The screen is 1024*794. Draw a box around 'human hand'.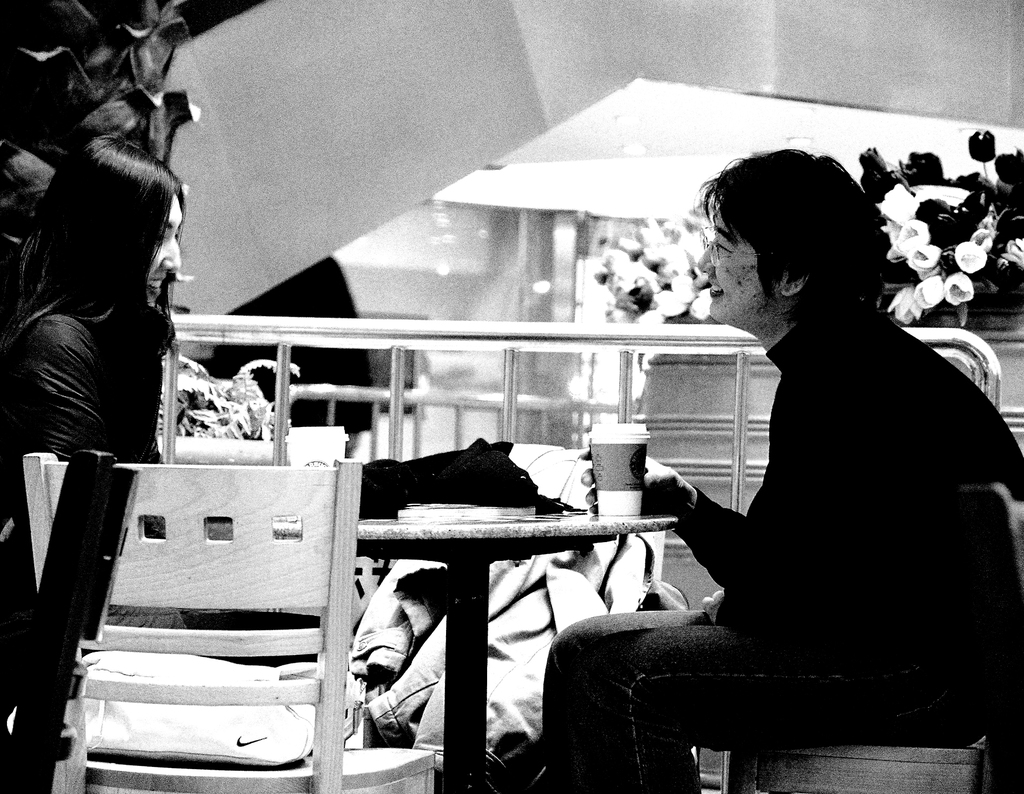
{"x1": 644, "y1": 453, "x2": 723, "y2": 546}.
